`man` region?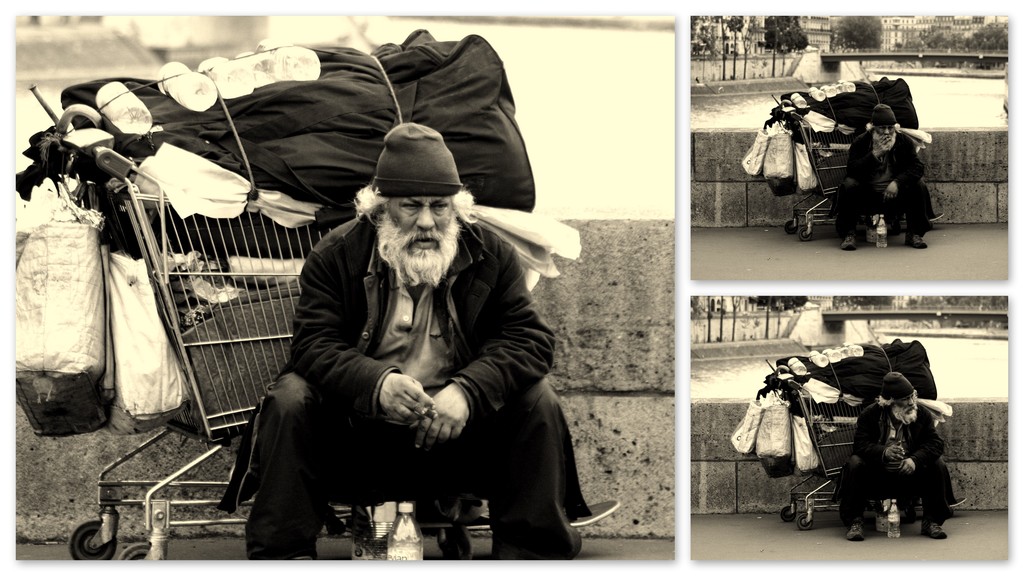
(left=841, top=101, right=932, bottom=247)
